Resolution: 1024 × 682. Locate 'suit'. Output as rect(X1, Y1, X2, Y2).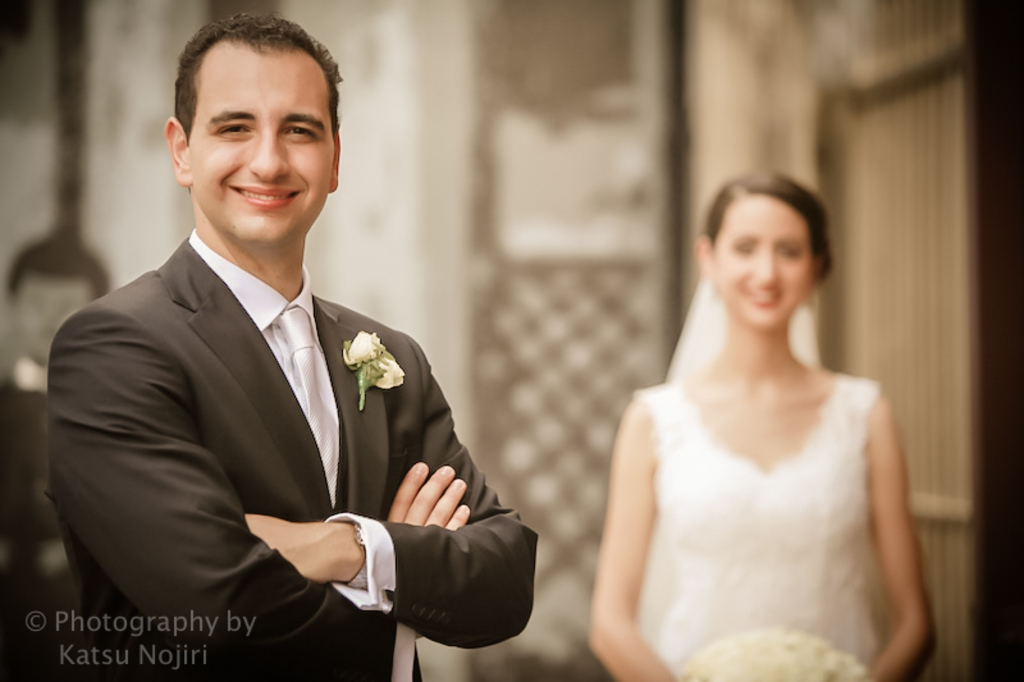
rect(138, 205, 520, 663).
